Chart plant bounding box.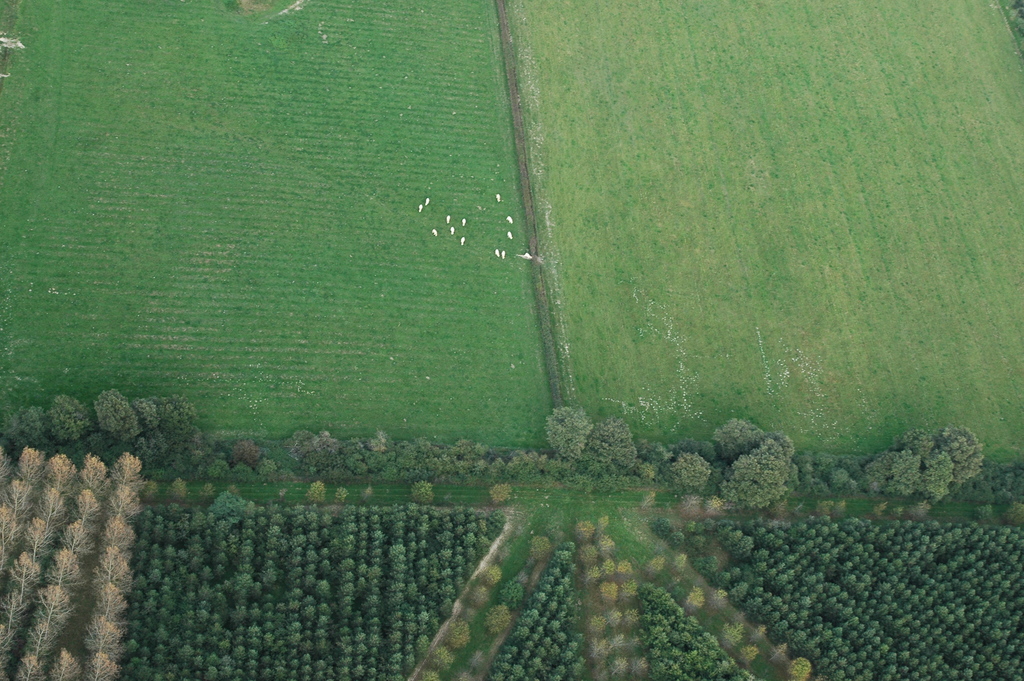
Charted: left=45, top=546, right=92, bottom=602.
